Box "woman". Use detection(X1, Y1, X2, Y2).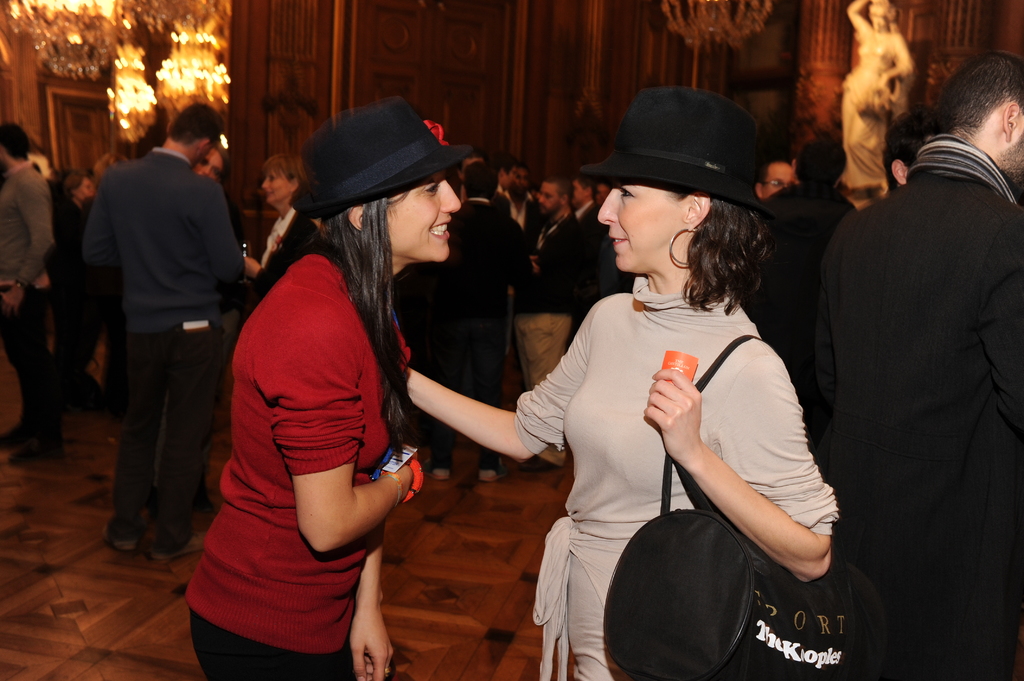
detection(243, 148, 321, 291).
